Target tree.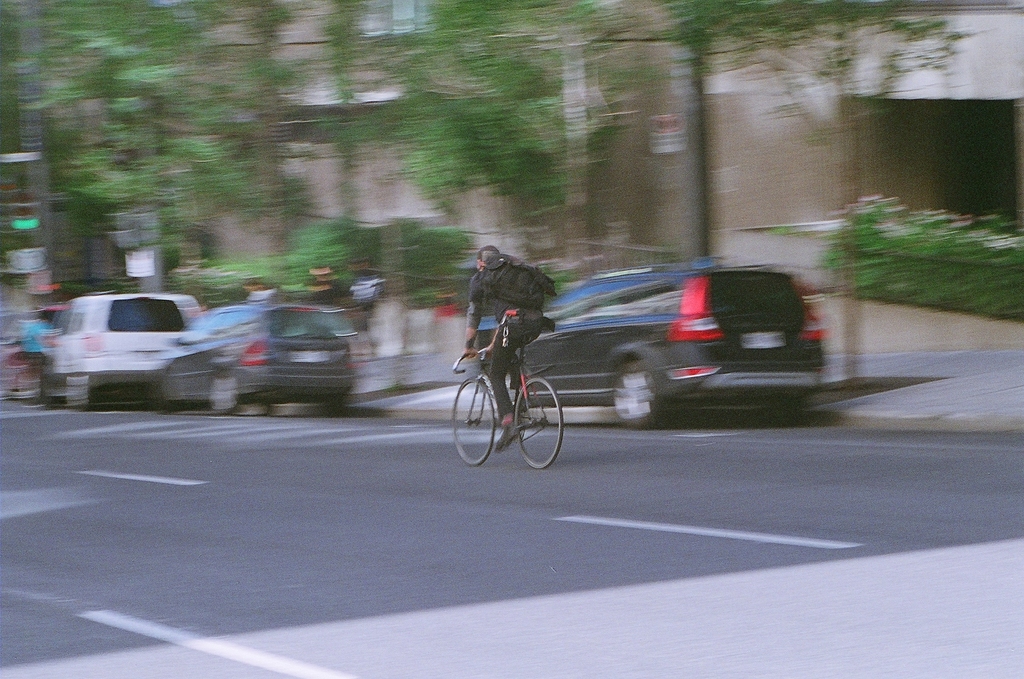
Target region: <bbox>0, 0, 953, 401</bbox>.
